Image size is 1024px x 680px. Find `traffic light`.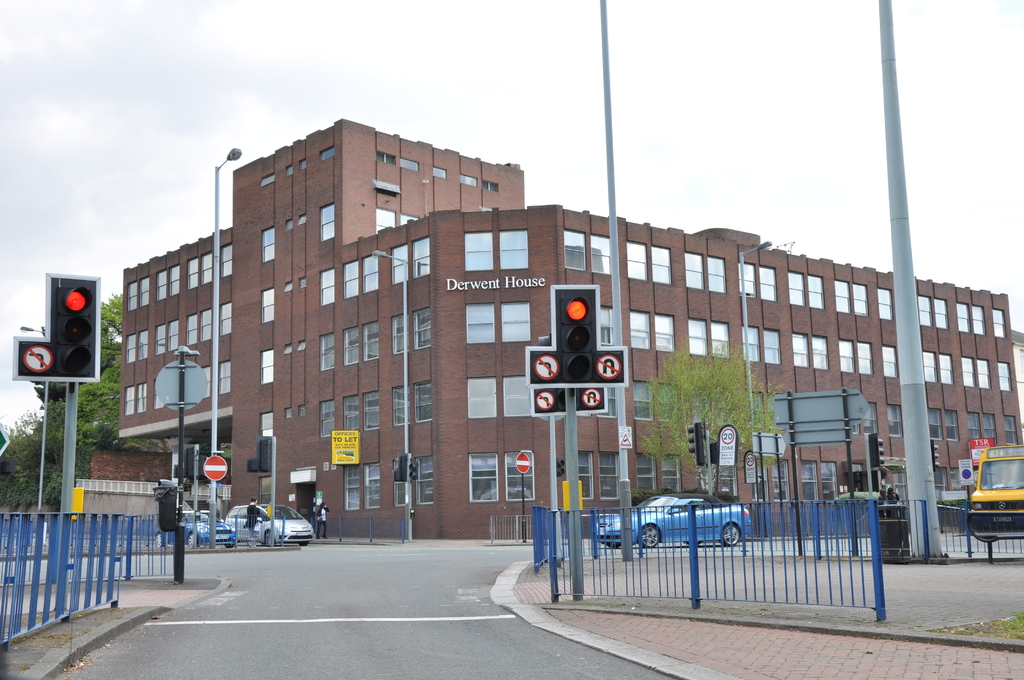
detection(45, 273, 100, 382).
